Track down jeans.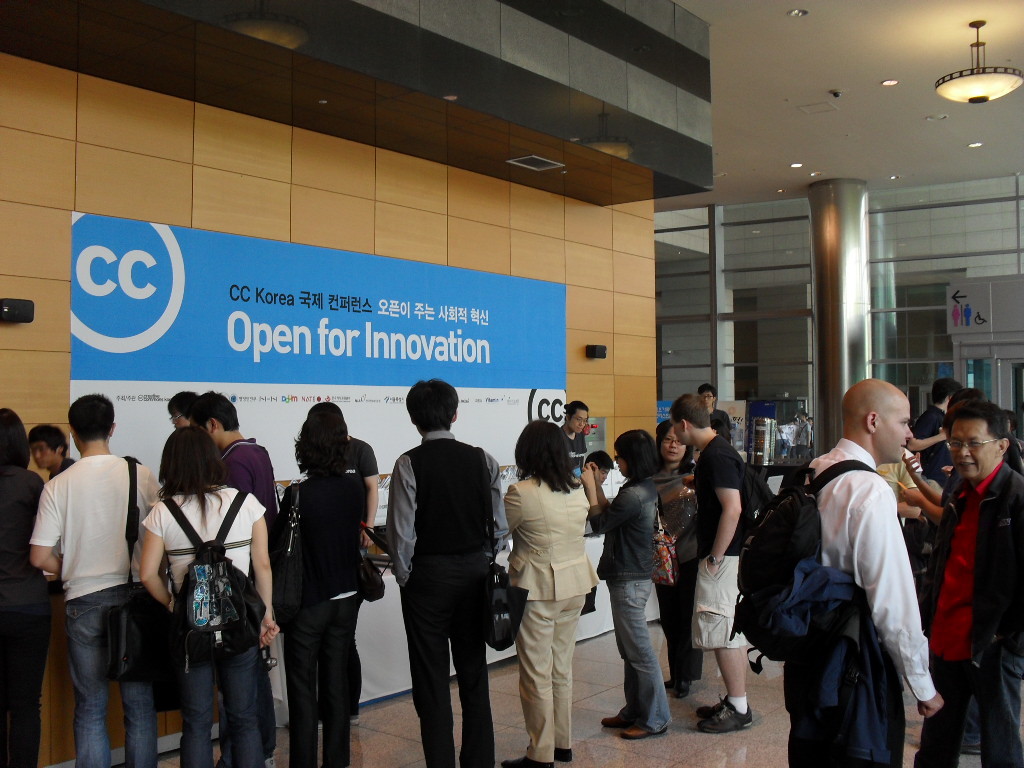
Tracked to 647:559:737:647.
